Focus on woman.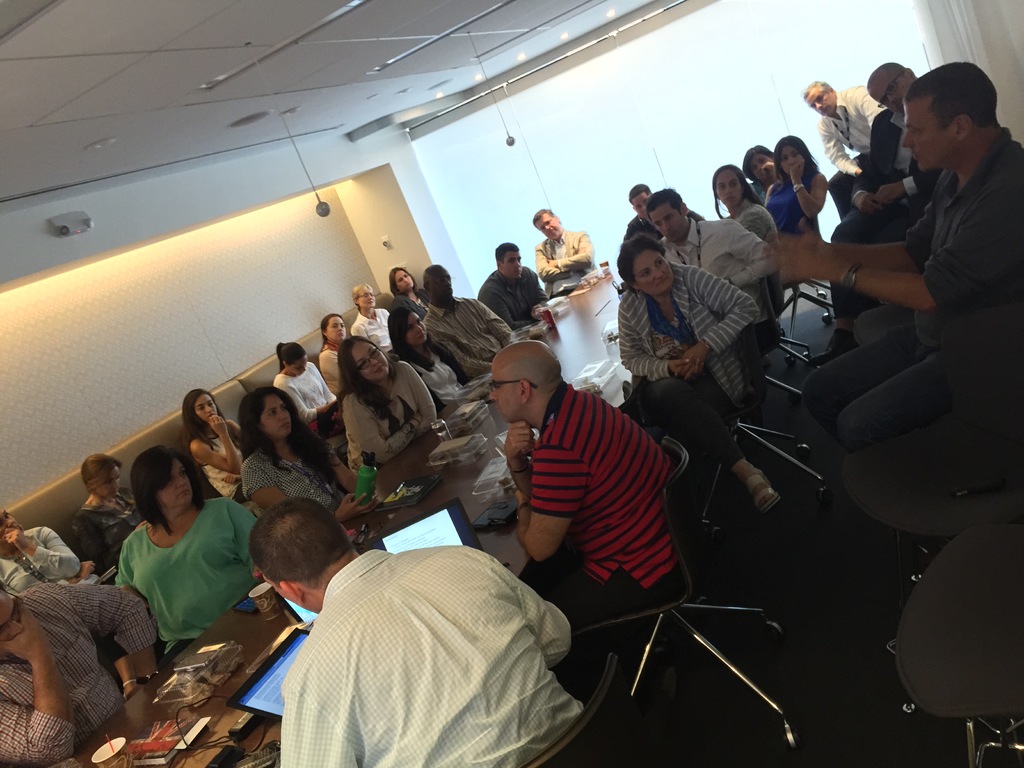
Focused at bbox(616, 235, 784, 520).
